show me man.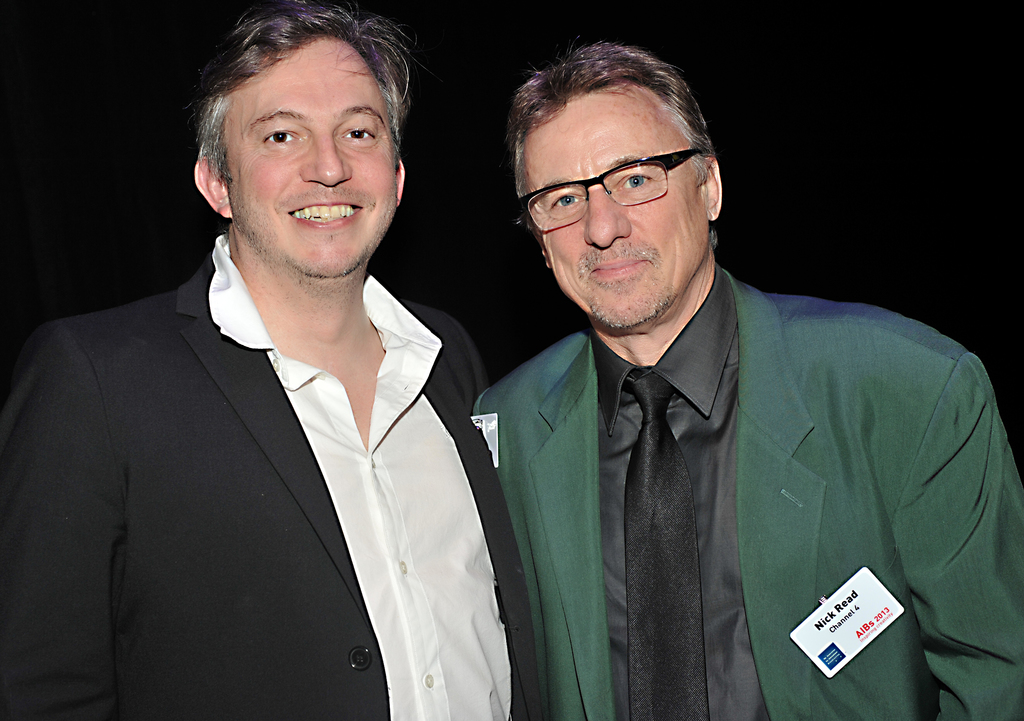
man is here: (467, 36, 1023, 720).
